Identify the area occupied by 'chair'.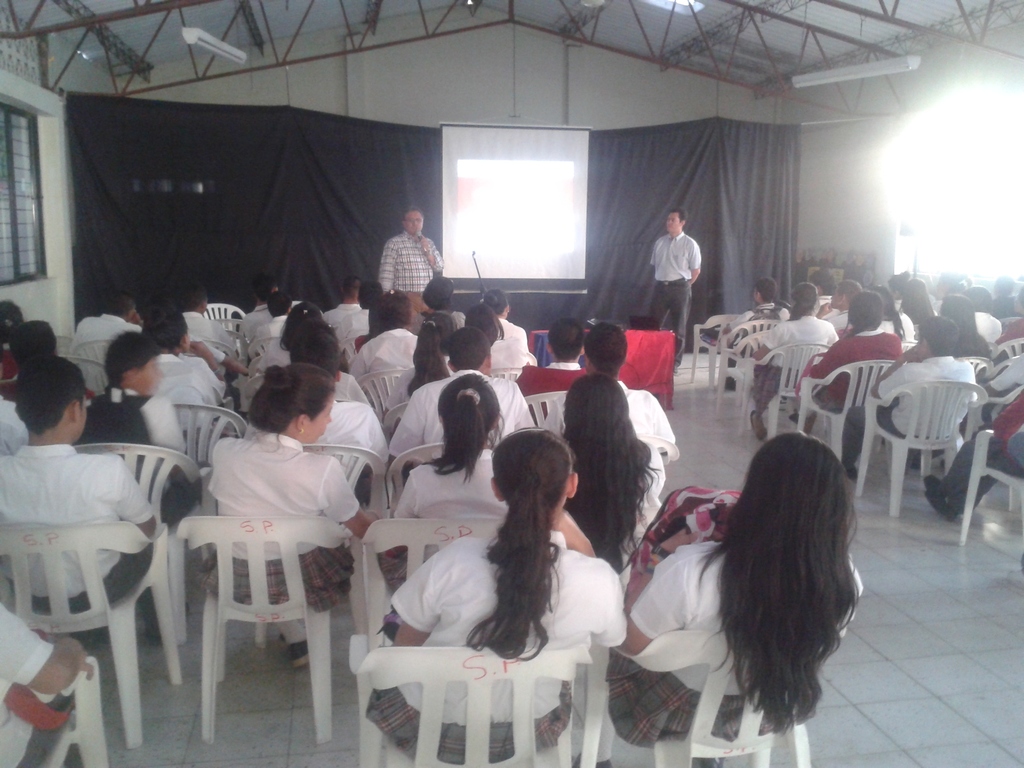
Area: locate(614, 626, 820, 767).
